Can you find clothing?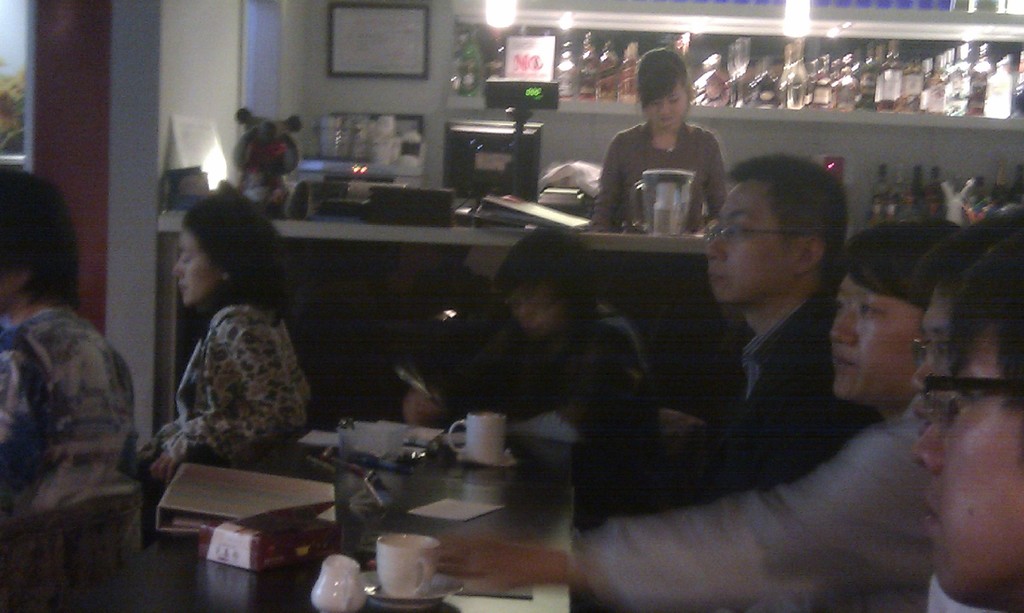
Yes, bounding box: Rect(593, 395, 934, 612).
